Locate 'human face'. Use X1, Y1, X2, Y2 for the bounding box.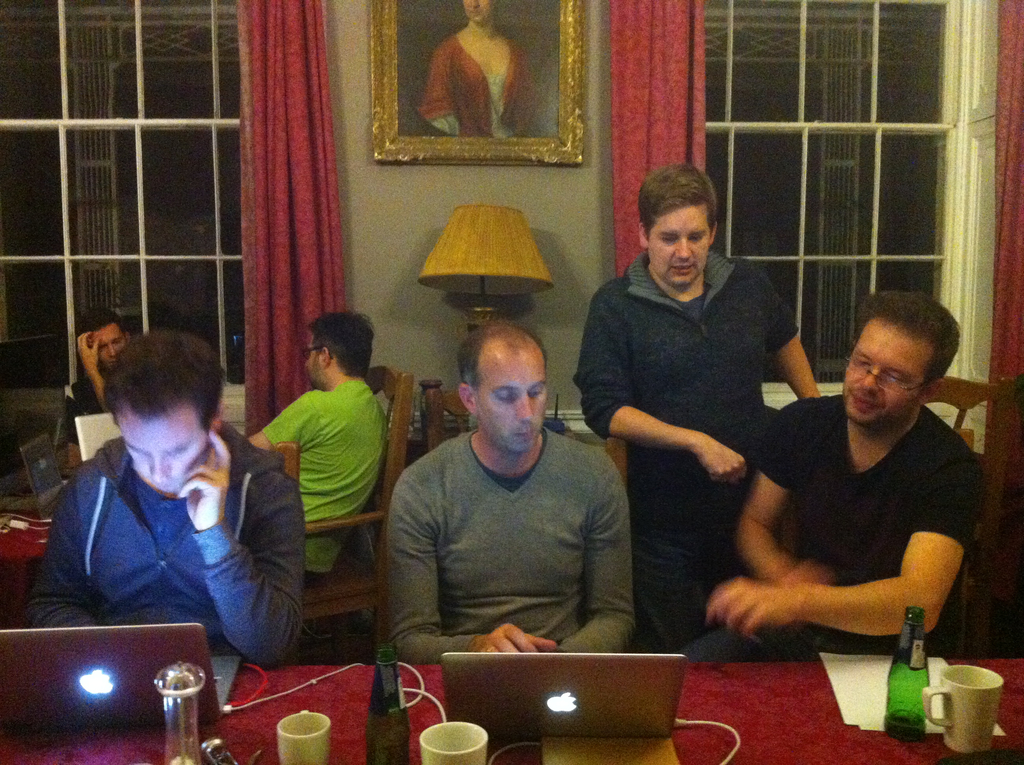
304, 337, 321, 385.
